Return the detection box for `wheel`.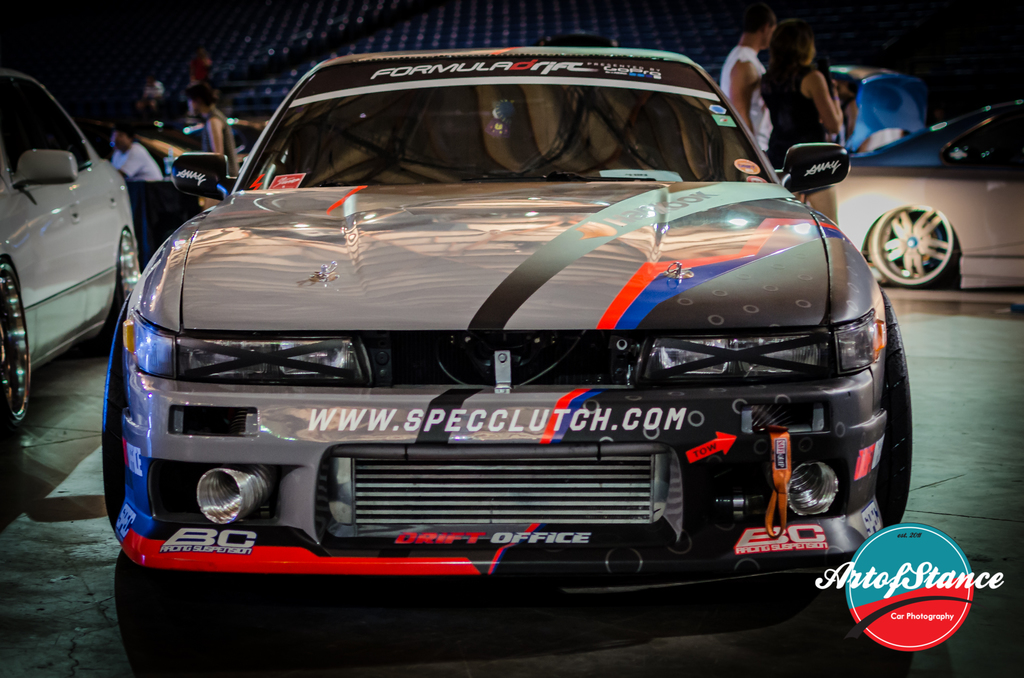
crop(860, 203, 961, 283).
